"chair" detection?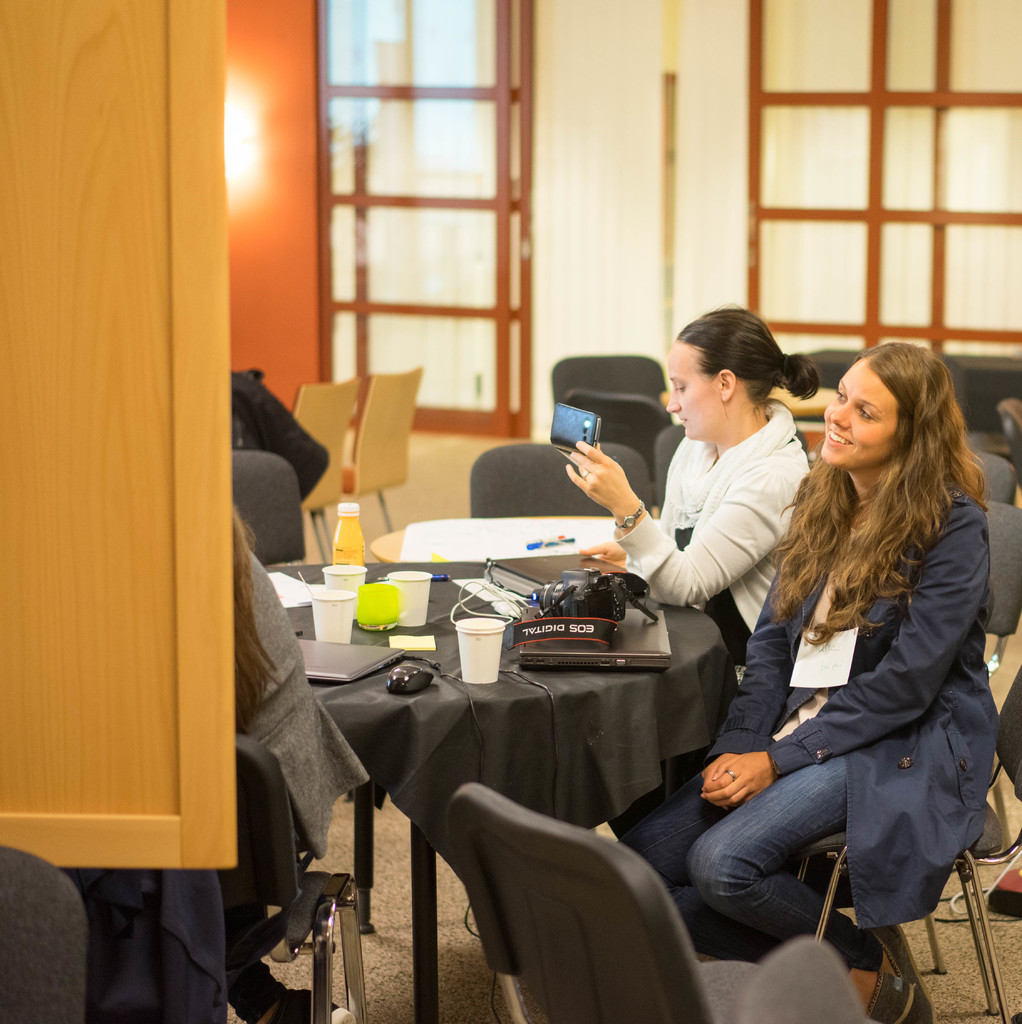
[470, 440, 661, 522]
